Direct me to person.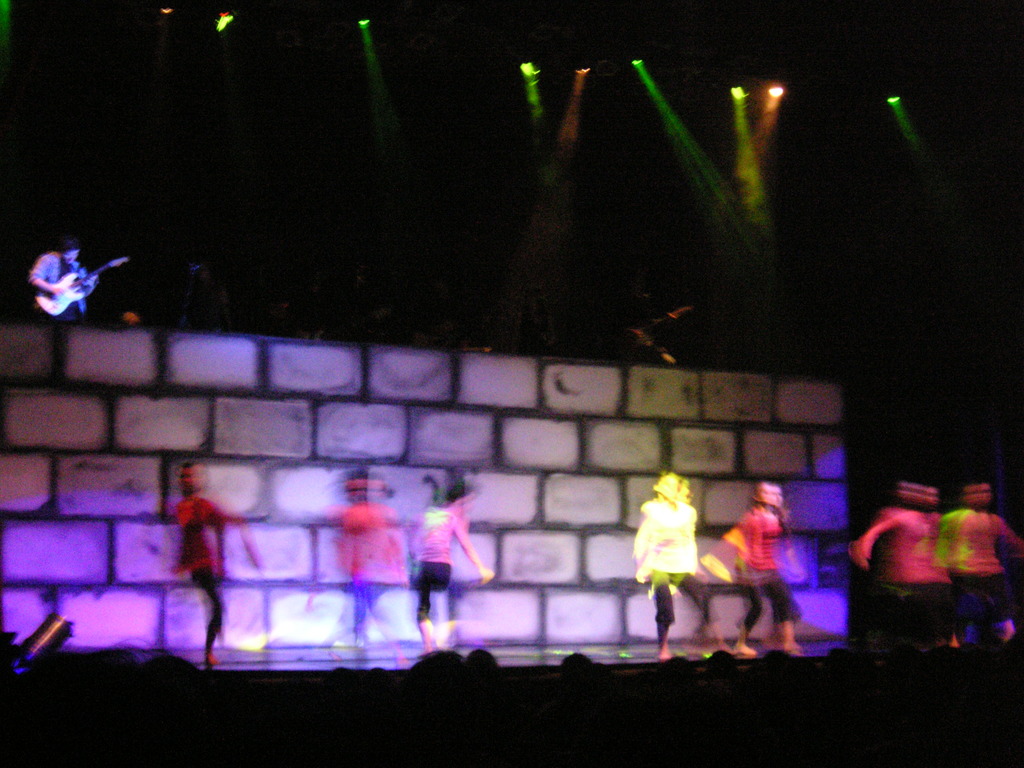
Direction: l=625, t=472, r=714, b=653.
